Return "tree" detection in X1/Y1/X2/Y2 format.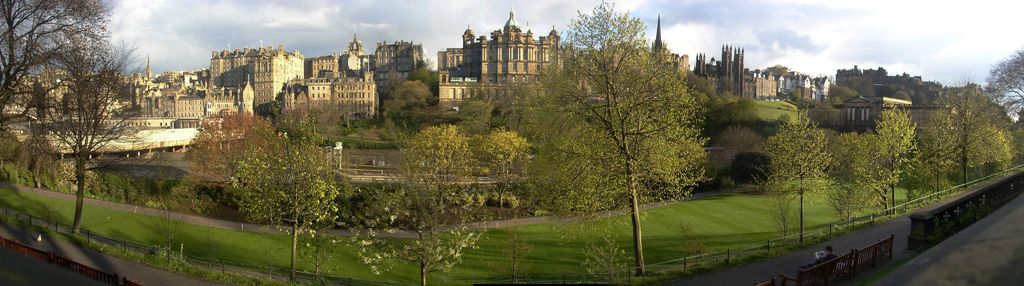
388/122/461/211.
